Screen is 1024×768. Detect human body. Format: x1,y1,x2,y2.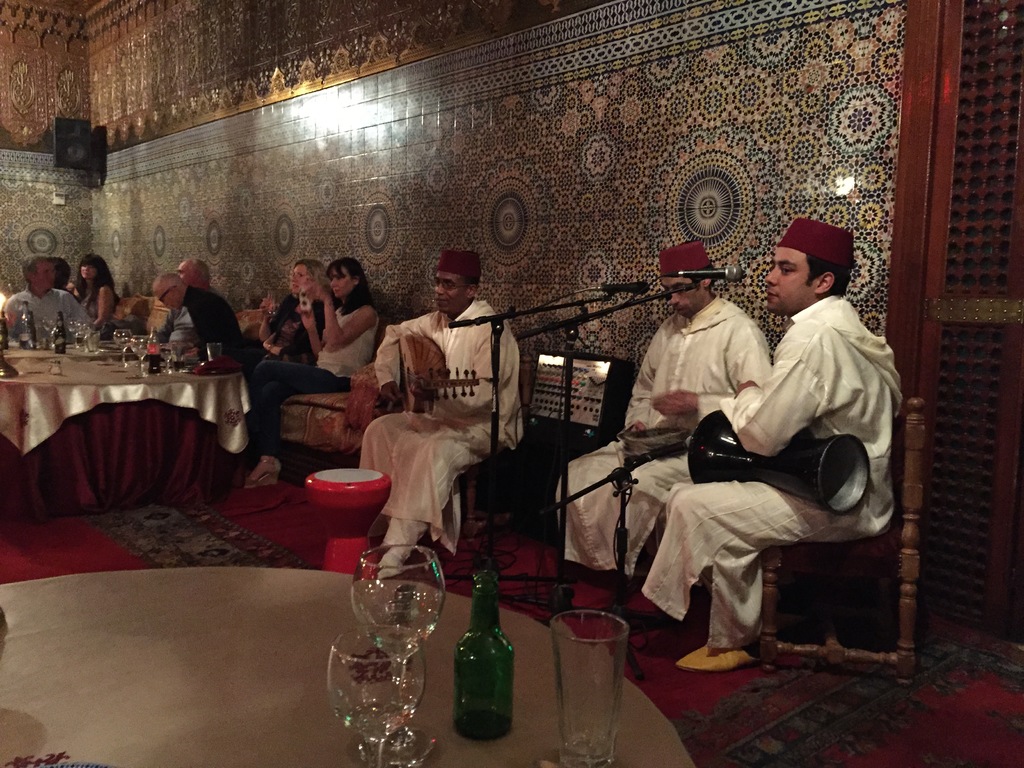
0,285,95,343.
